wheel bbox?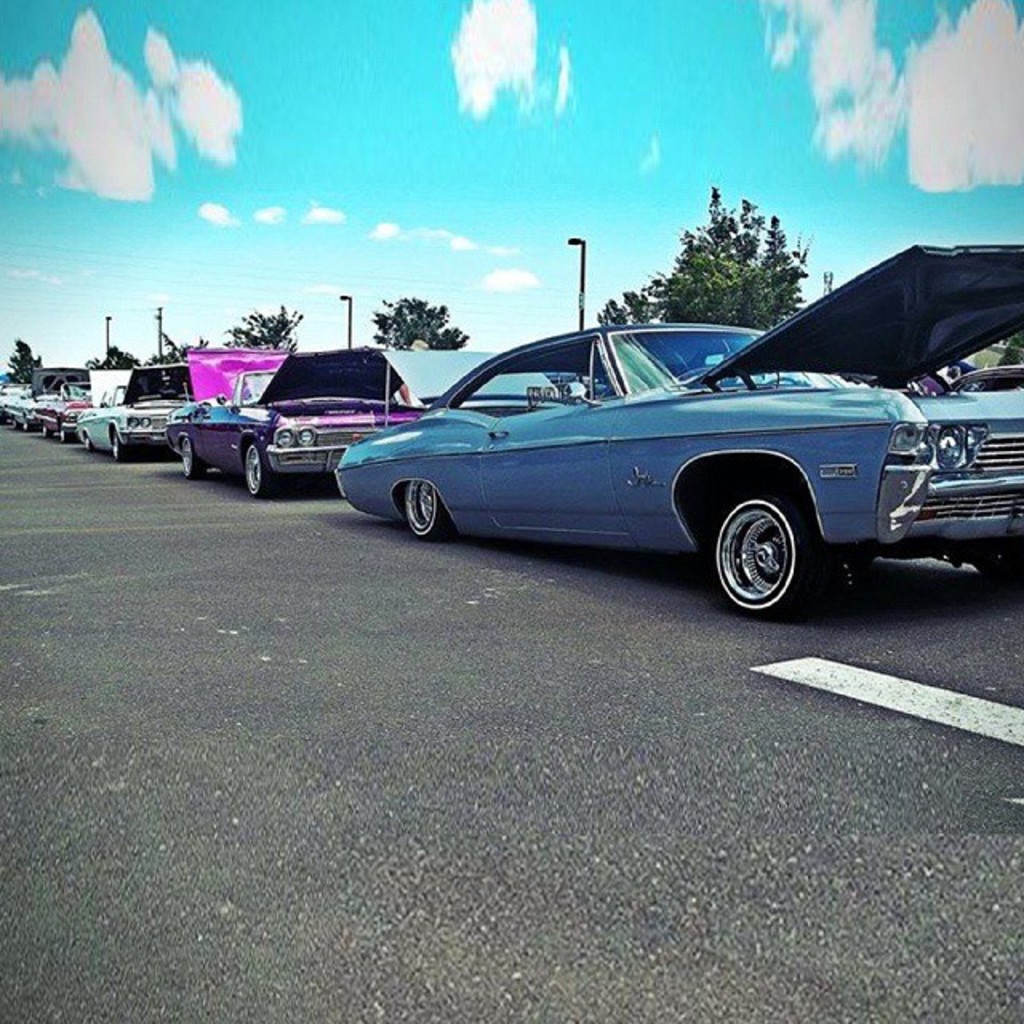
bbox=(174, 440, 210, 480)
